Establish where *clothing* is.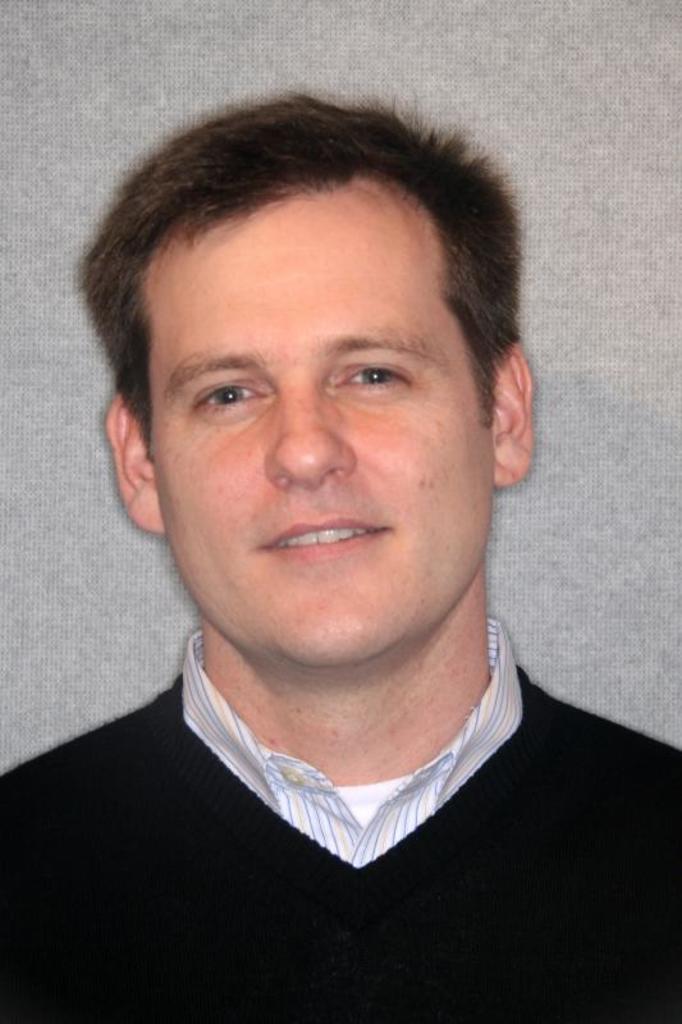
Established at [left=67, top=643, right=633, bottom=987].
